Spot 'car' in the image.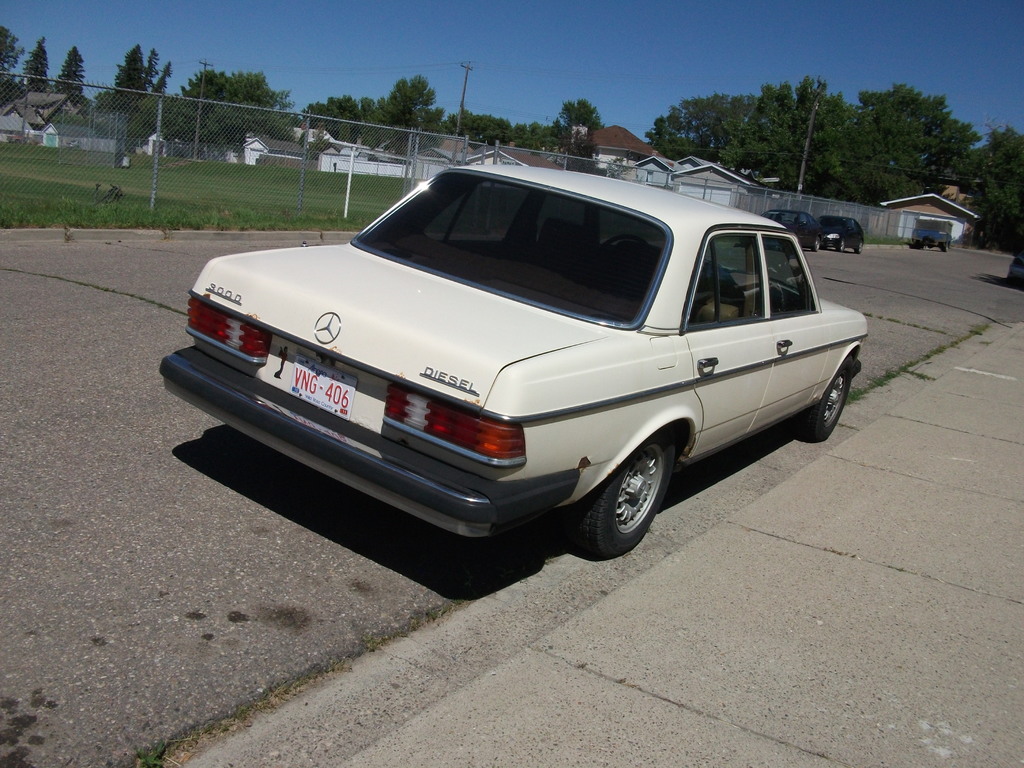
'car' found at pyautogui.locateOnScreen(169, 172, 869, 579).
